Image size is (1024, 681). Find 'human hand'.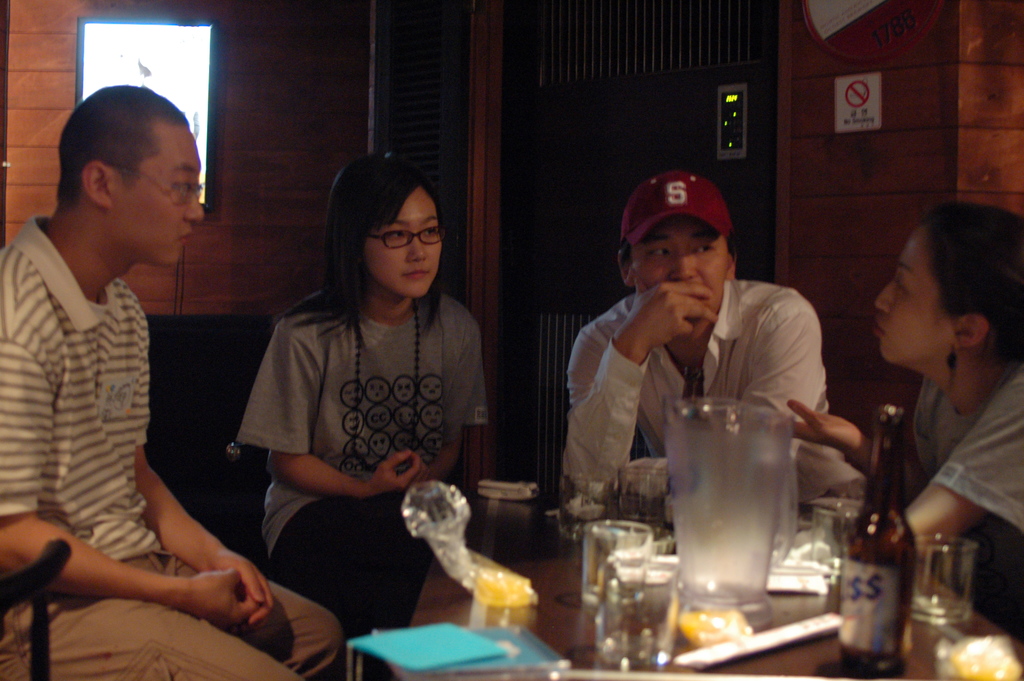
l=204, t=546, r=275, b=632.
